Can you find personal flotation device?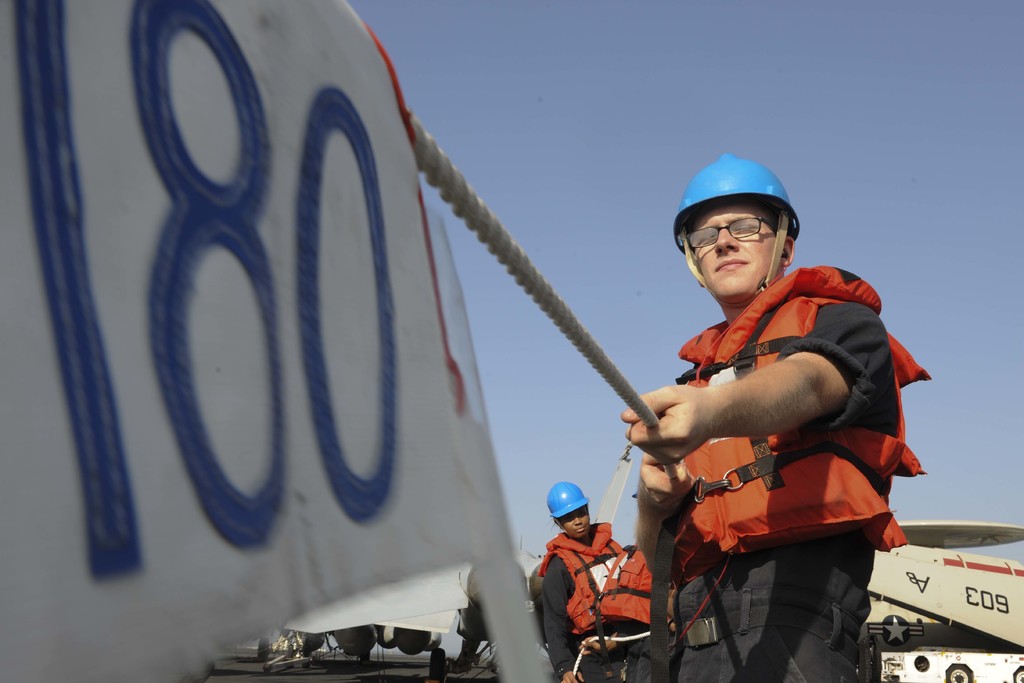
Yes, bounding box: detection(592, 532, 659, 630).
